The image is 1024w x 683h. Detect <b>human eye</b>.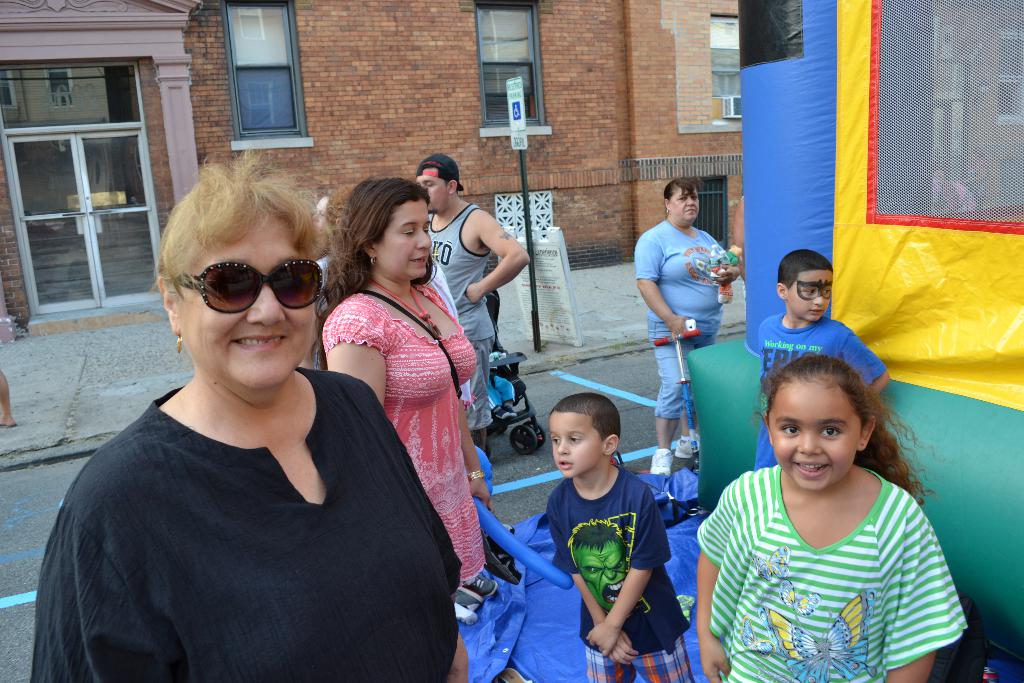
Detection: Rect(551, 436, 563, 445).
